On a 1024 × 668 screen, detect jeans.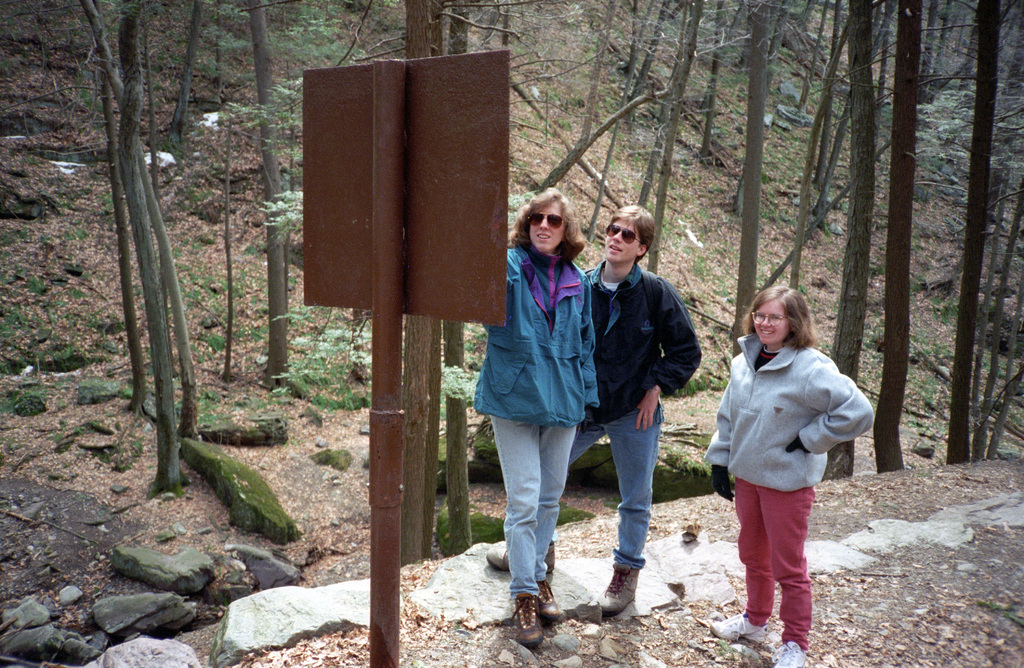
bbox=[490, 410, 572, 598].
